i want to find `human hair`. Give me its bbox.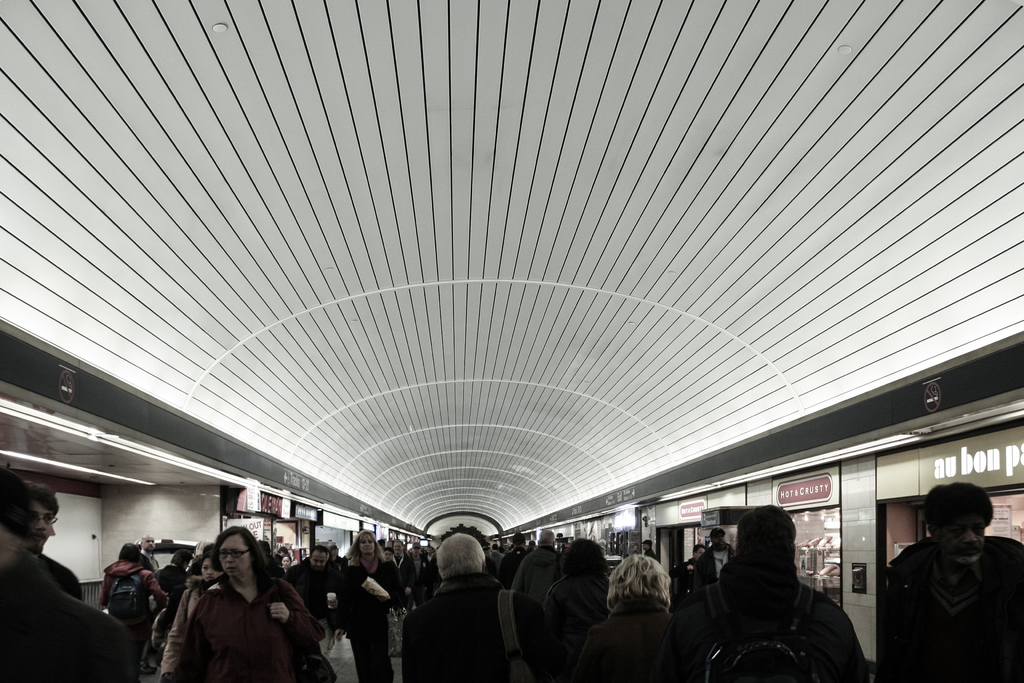
{"left": 732, "top": 504, "right": 797, "bottom": 555}.
